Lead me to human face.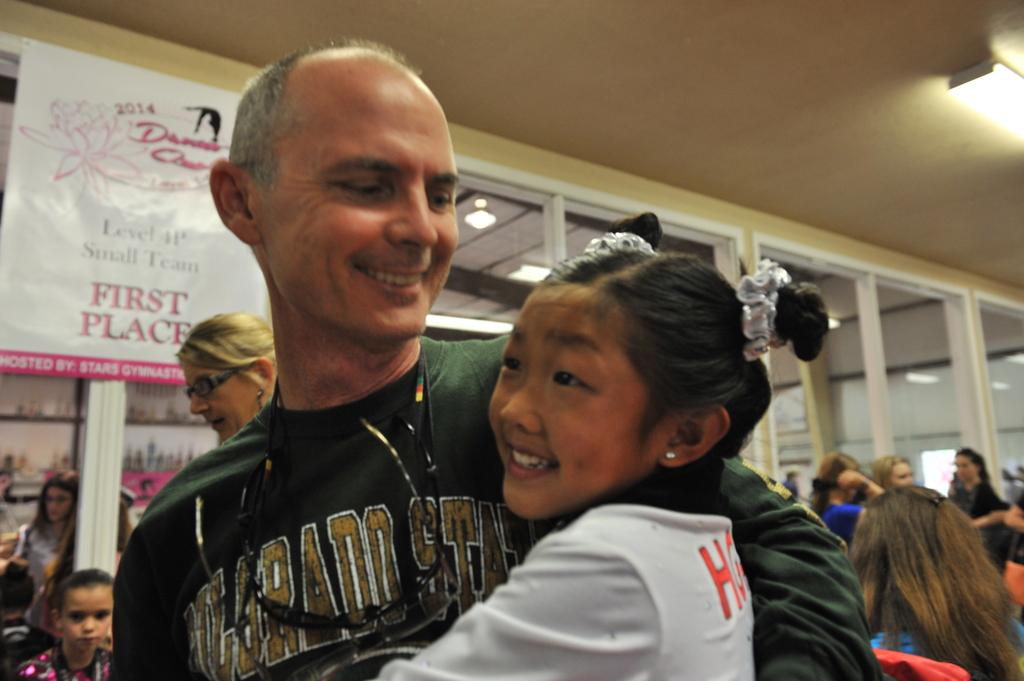
Lead to 891,465,910,485.
